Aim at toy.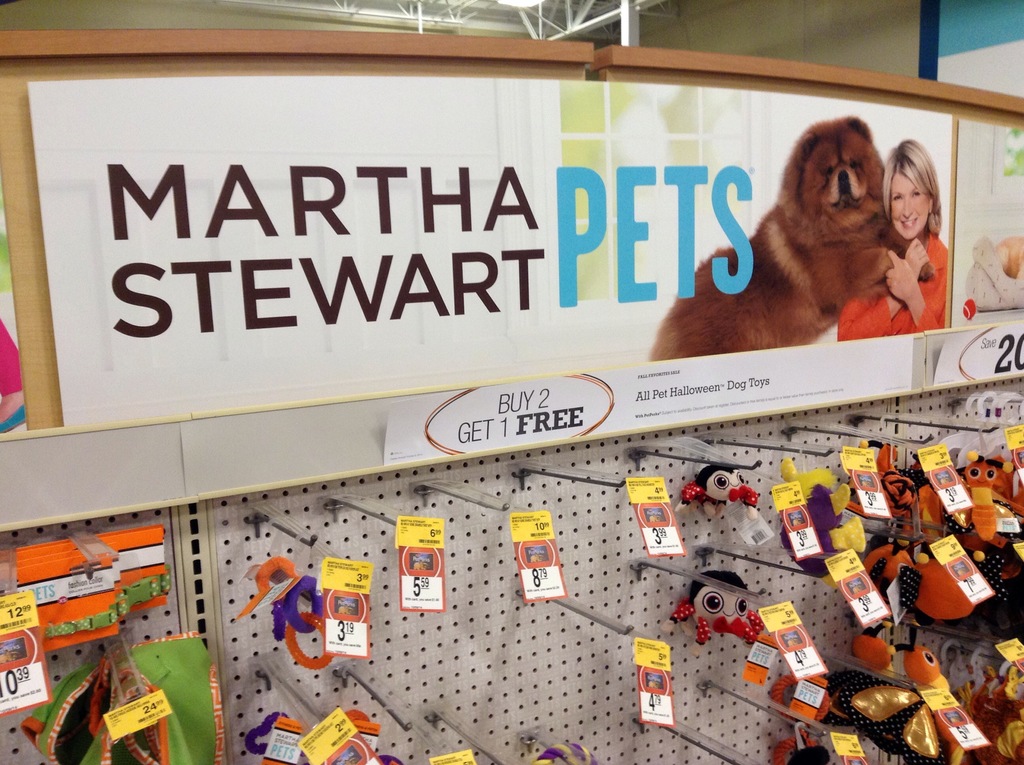
Aimed at [x1=967, y1=533, x2=1023, y2=636].
